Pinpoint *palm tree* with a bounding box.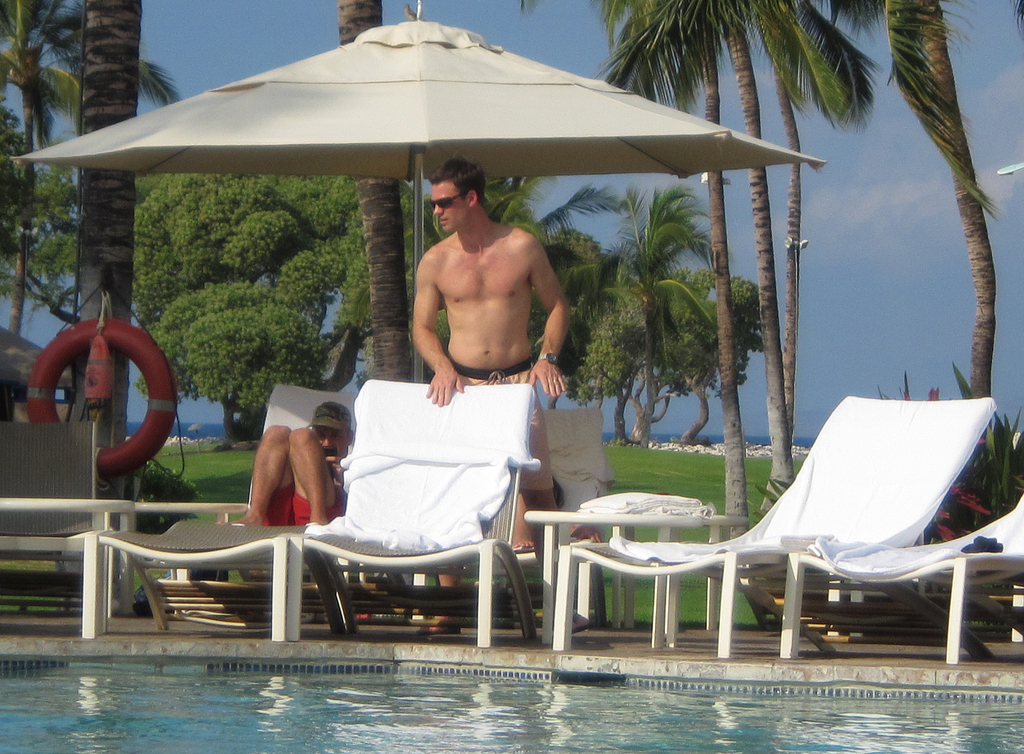
crop(638, 0, 760, 435).
